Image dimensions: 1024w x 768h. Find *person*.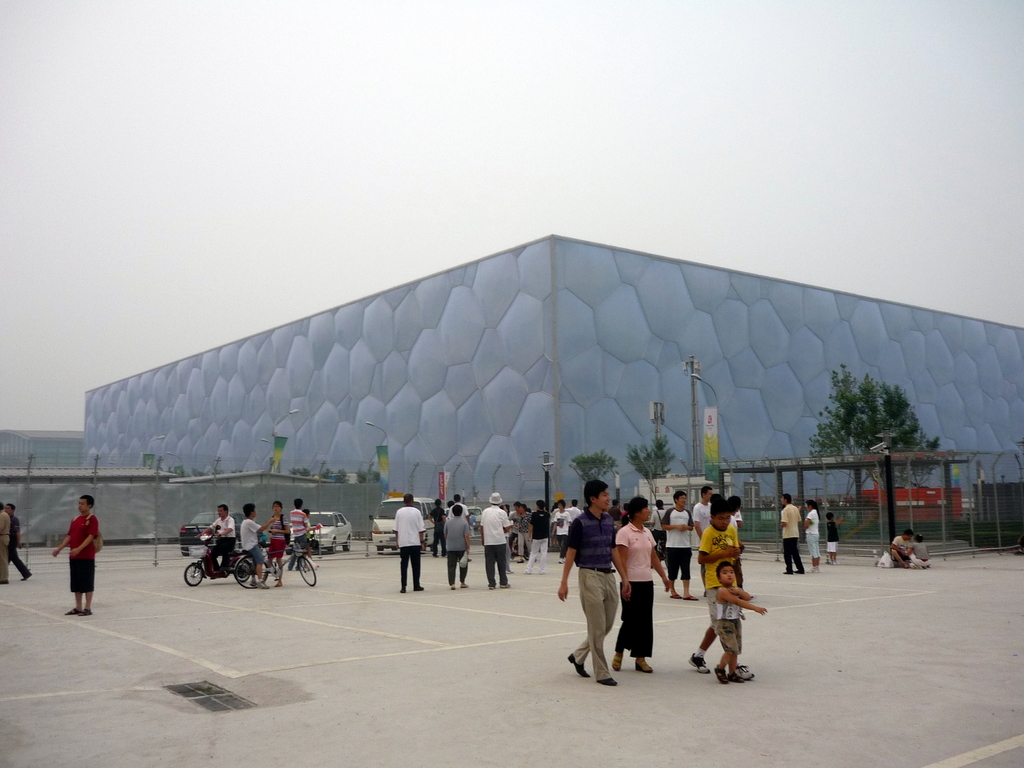
pyautogui.locateOnScreen(444, 504, 468, 588).
